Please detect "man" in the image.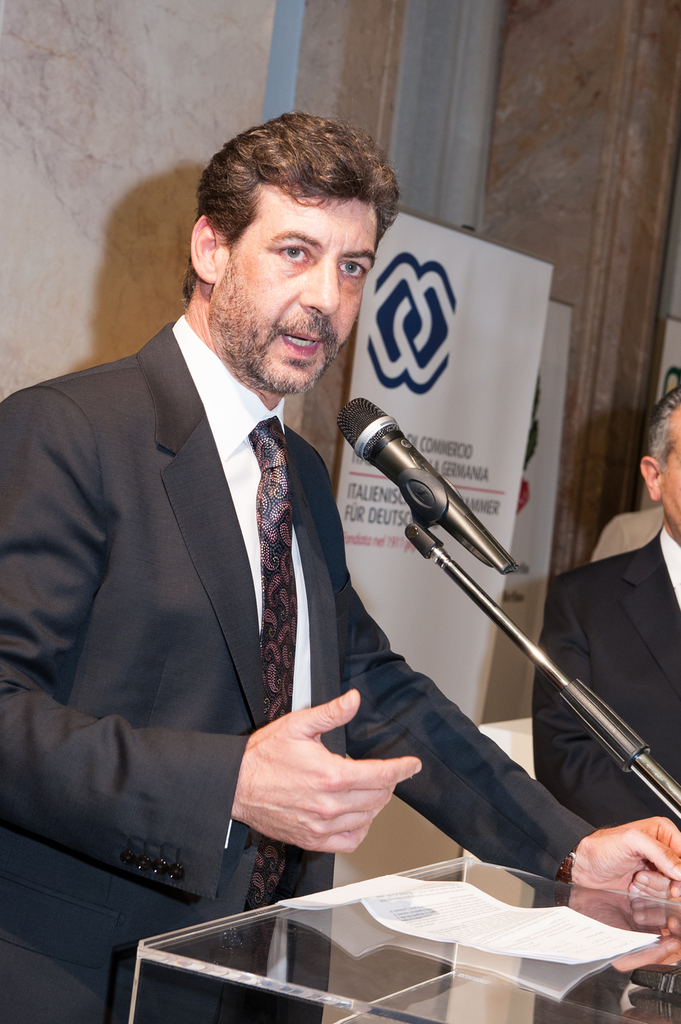
pyautogui.locateOnScreen(0, 126, 680, 1023).
